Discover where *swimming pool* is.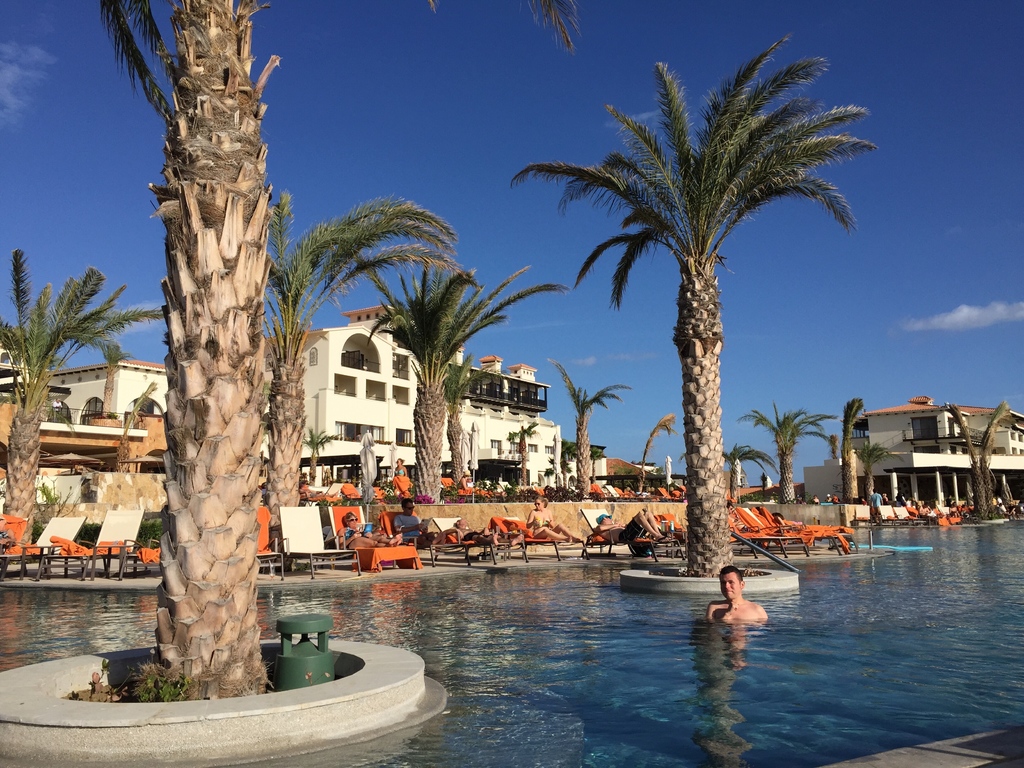
Discovered at [left=0, top=516, right=1023, bottom=767].
